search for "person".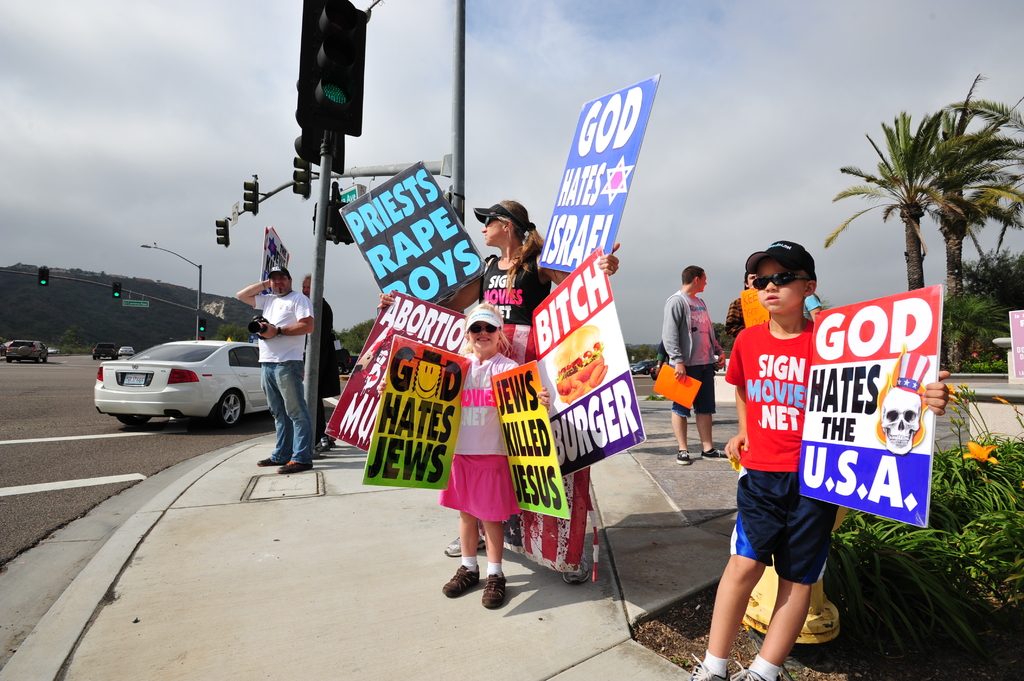
Found at (x1=373, y1=201, x2=617, y2=584).
